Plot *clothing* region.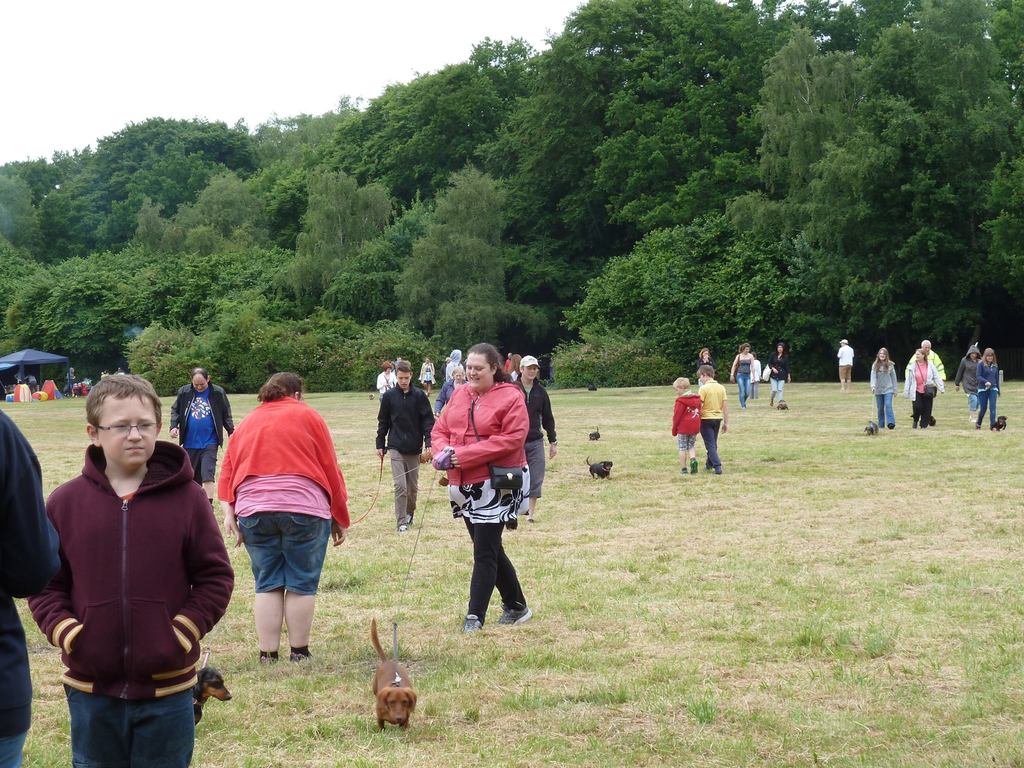
Plotted at {"left": 671, "top": 389, "right": 703, "bottom": 452}.
